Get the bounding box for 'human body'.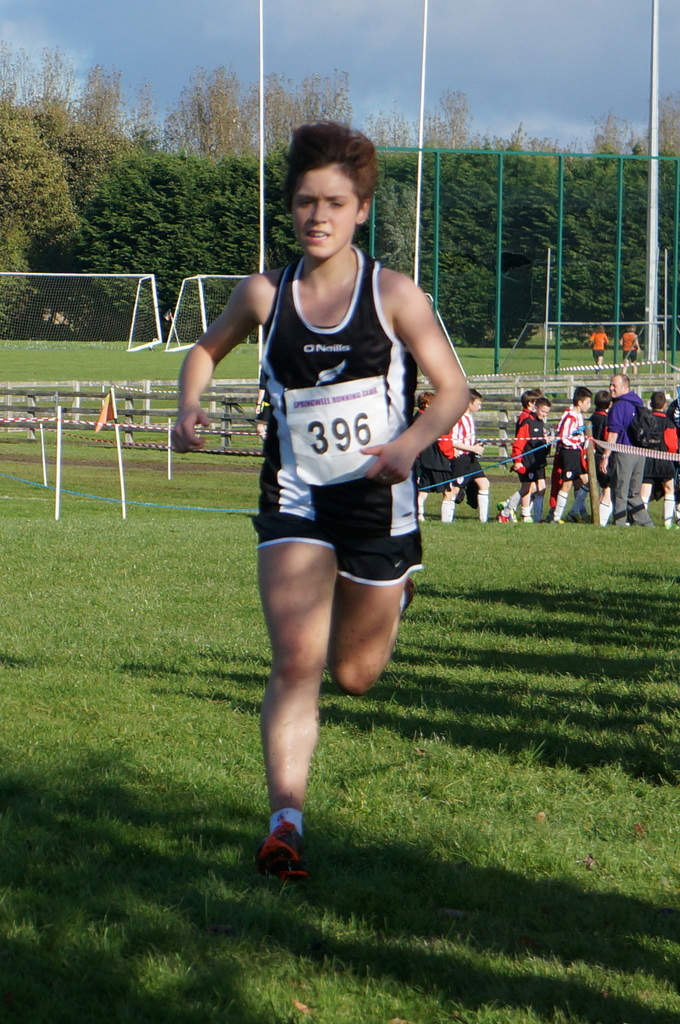
(586,331,610,375).
